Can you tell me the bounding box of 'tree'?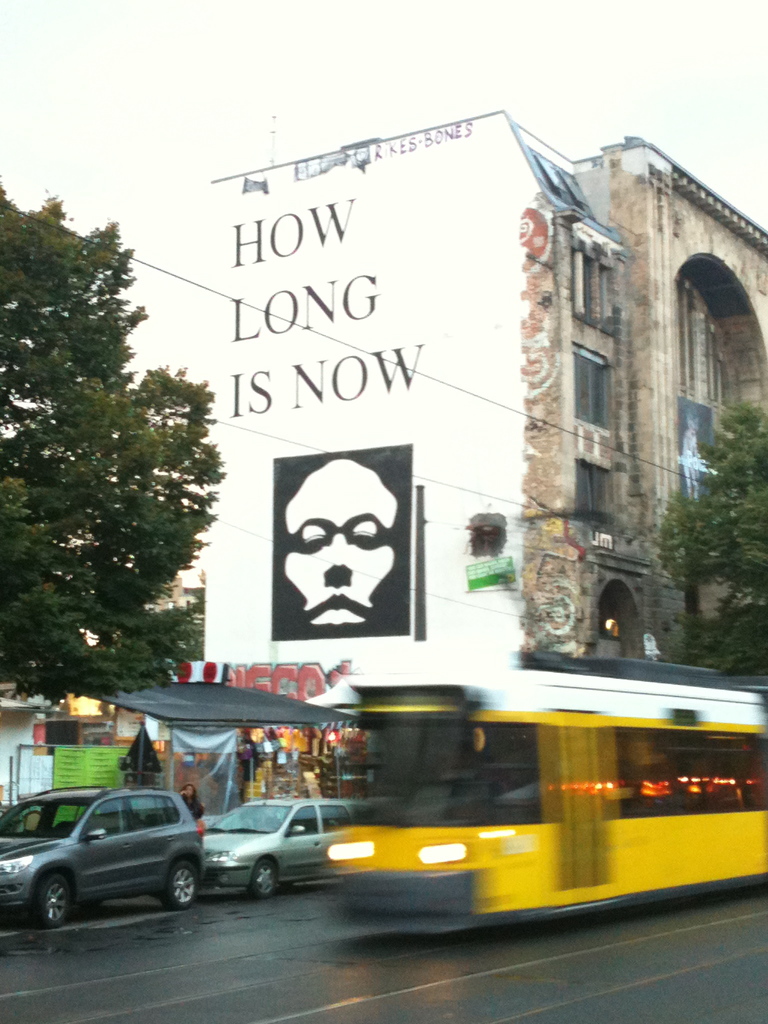
crop(9, 182, 226, 743).
